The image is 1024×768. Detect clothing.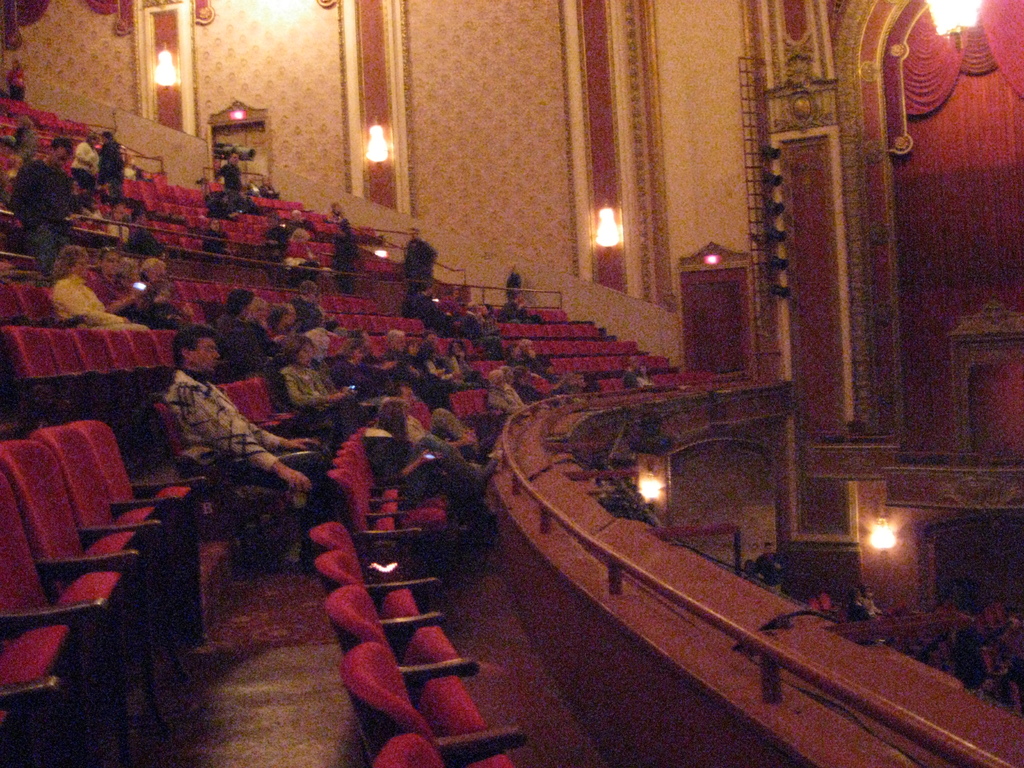
Detection: 177:368:328:562.
